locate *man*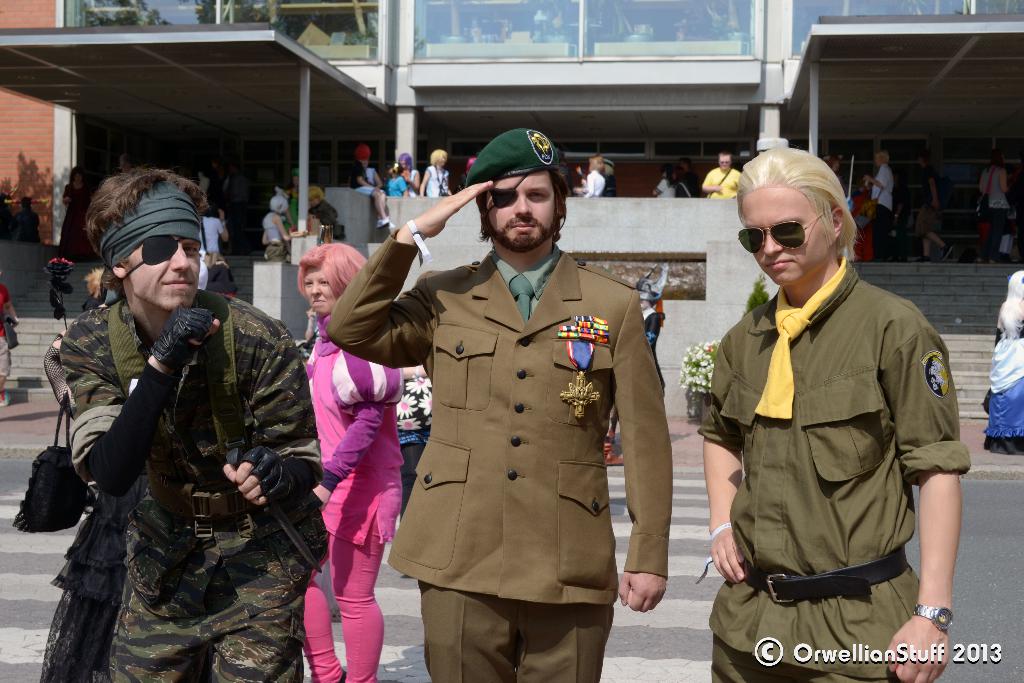
x1=607 y1=155 x2=618 y2=194
